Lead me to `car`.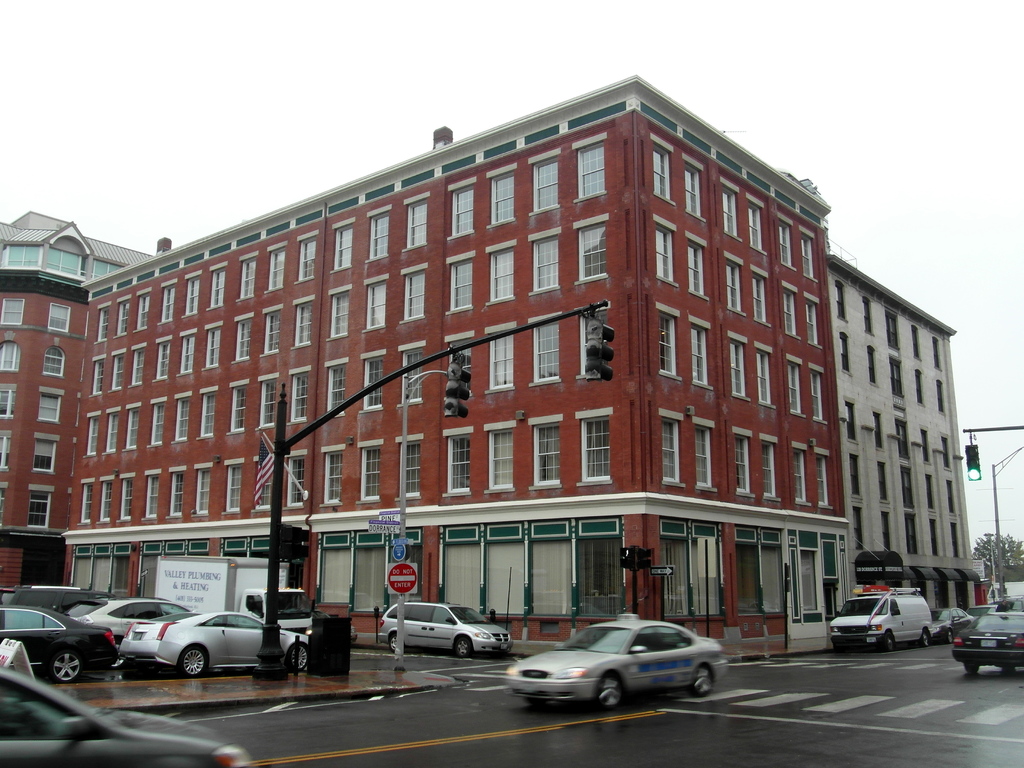
Lead to crop(504, 620, 721, 712).
